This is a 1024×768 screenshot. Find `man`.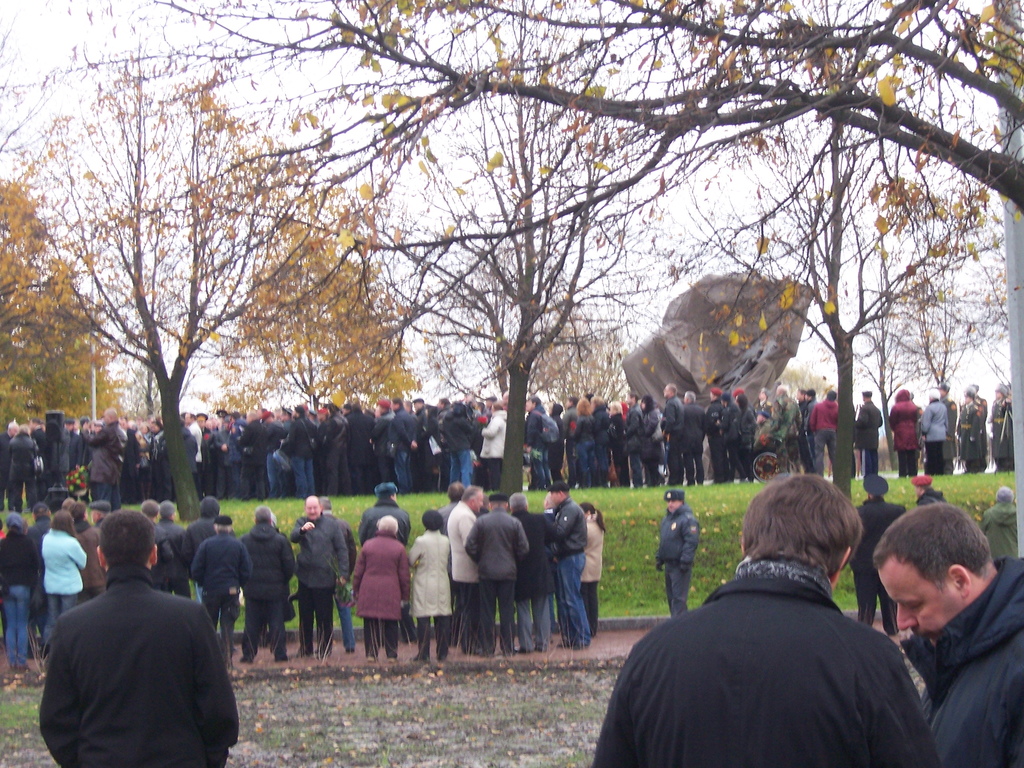
Bounding box: bbox=[27, 523, 230, 760].
